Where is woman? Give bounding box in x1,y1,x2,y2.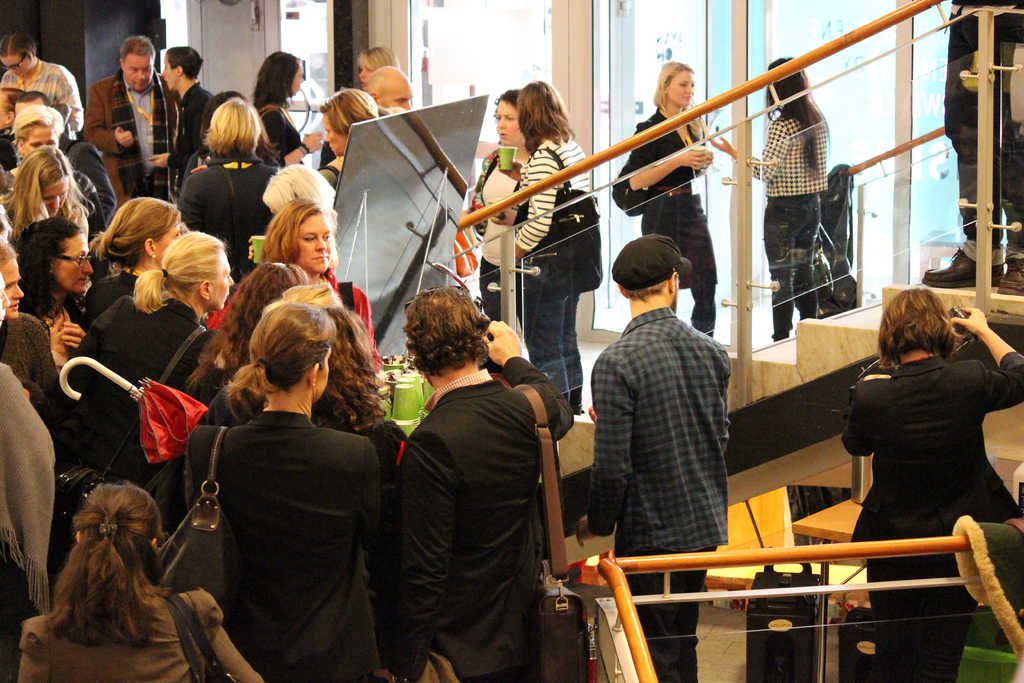
459,82,539,378.
